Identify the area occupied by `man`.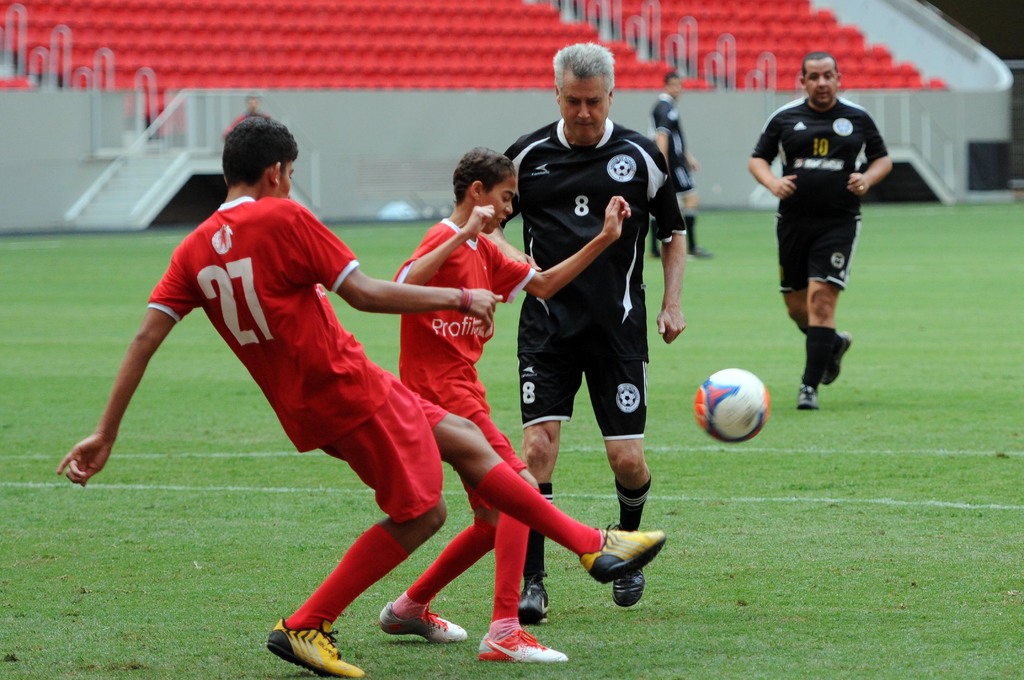
Area: (left=754, top=53, right=899, bottom=420).
